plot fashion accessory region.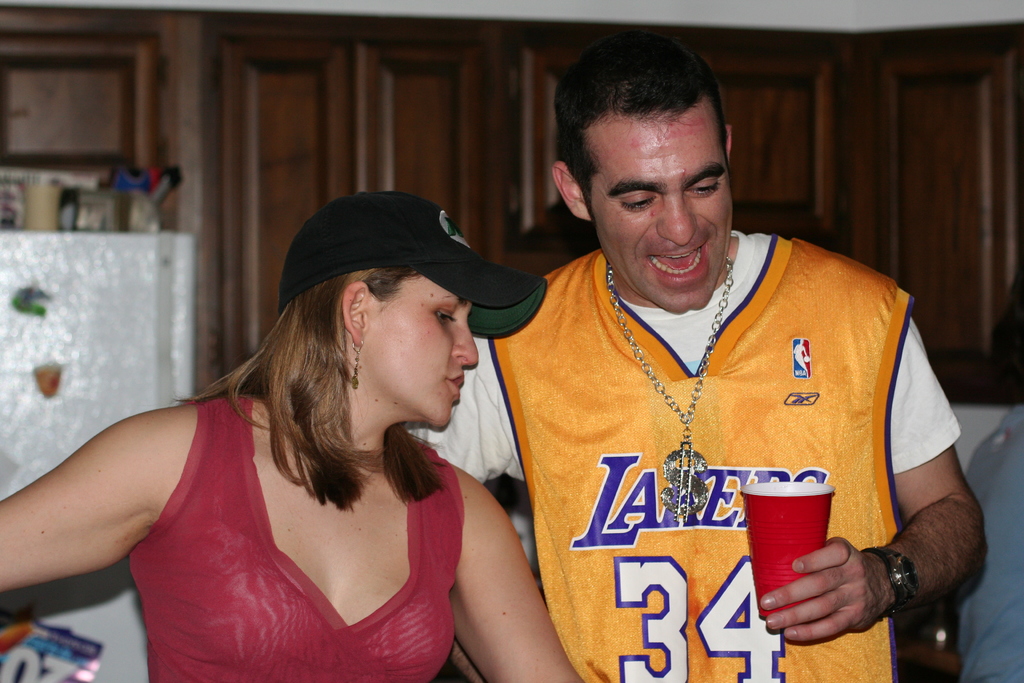
Plotted at <box>604,256,735,523</box>.
